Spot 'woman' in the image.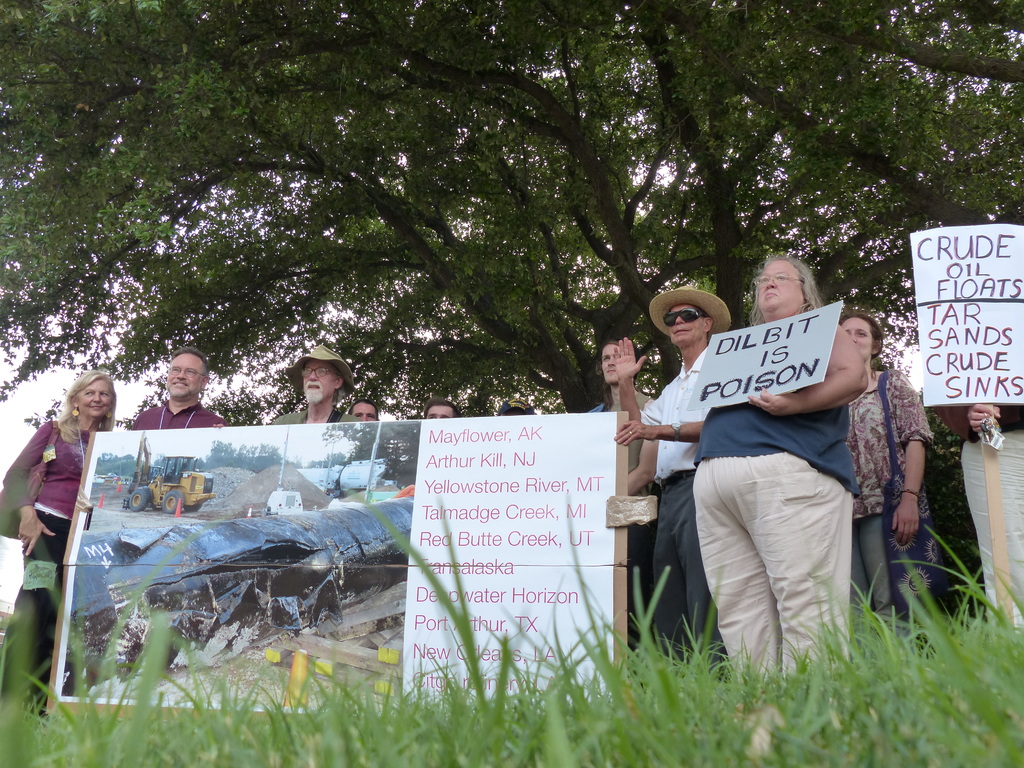
'woman' found at x1=928, y1=404, x2=1023, y2=636.
